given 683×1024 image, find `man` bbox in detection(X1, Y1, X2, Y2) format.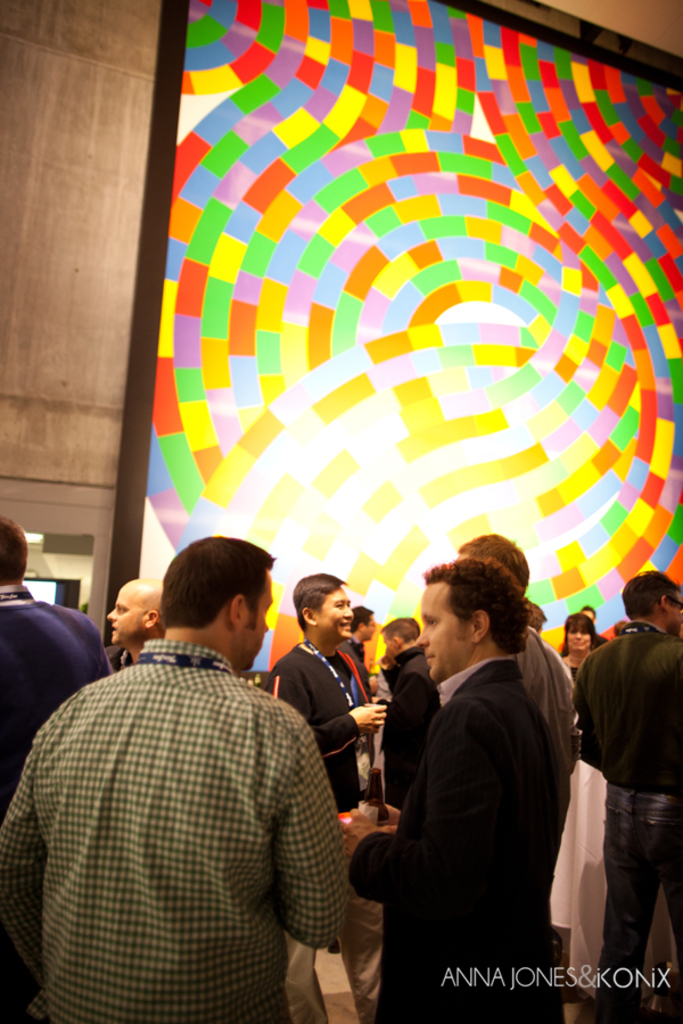
detection(455, 530, 578, 1023).
